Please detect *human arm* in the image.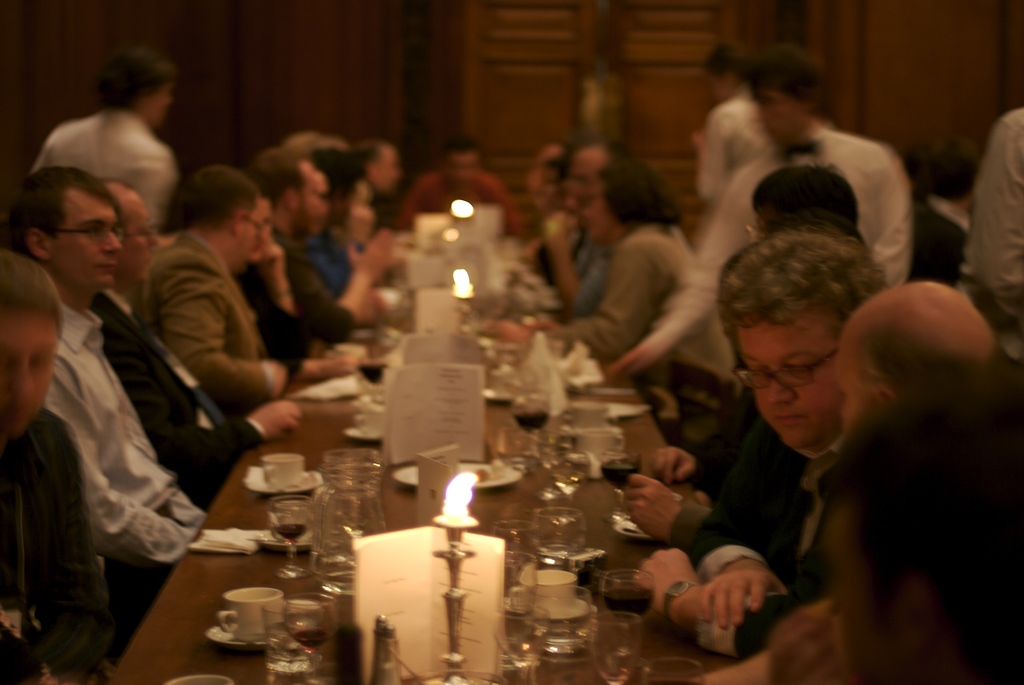
601,170,755,374.
